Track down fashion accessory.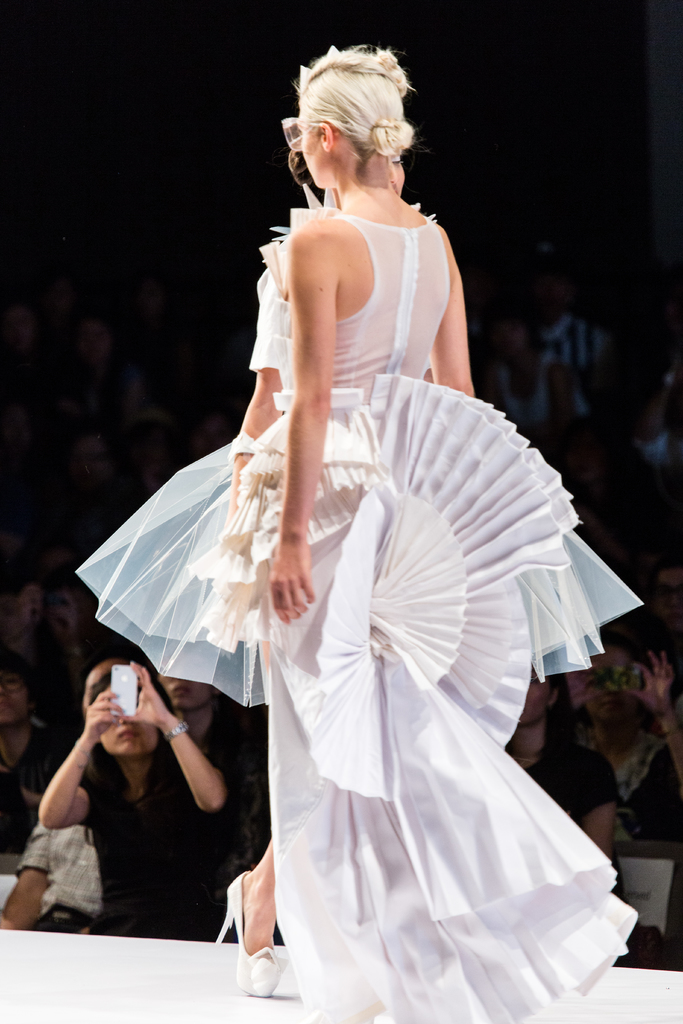
Tracked to [165, 721, 190, 742].
